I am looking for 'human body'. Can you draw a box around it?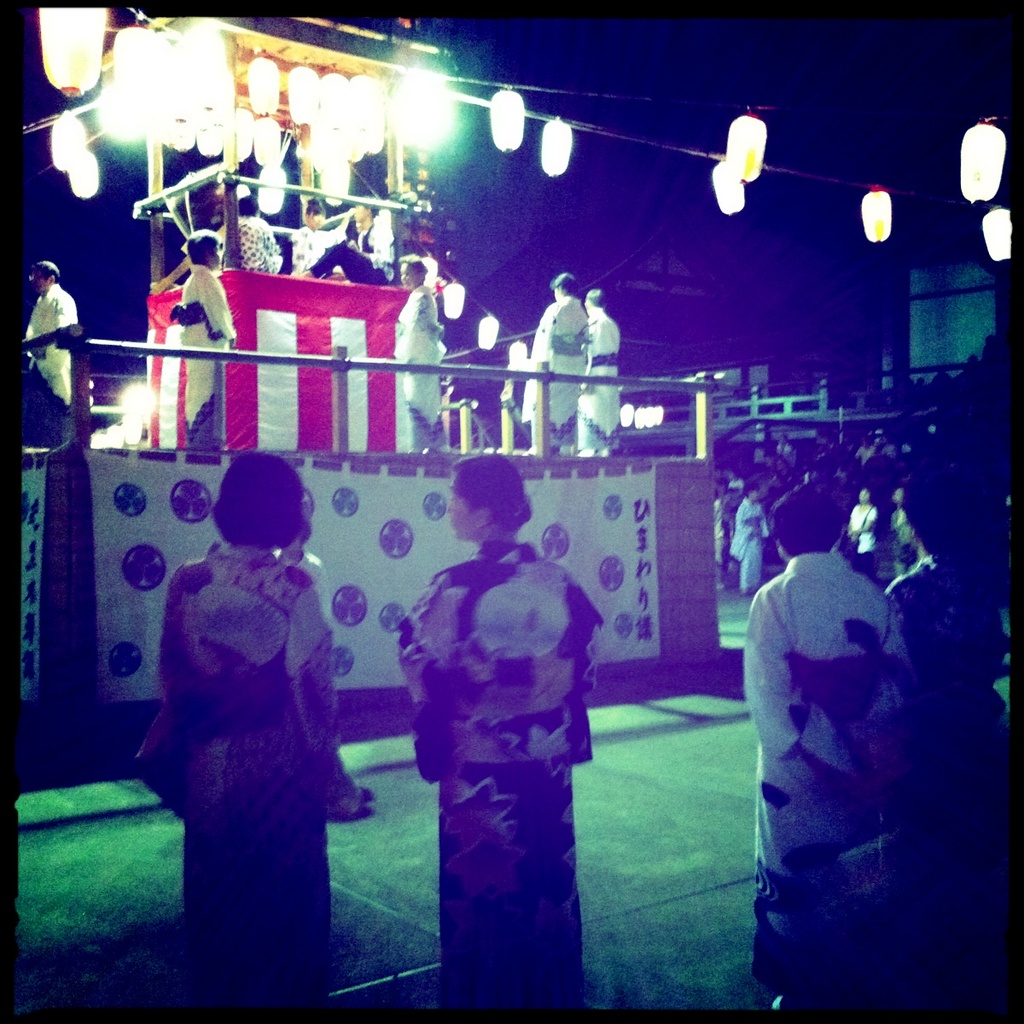
Sure, the bounding box is [x1=737, y1=501, x2=772, y2=602].
